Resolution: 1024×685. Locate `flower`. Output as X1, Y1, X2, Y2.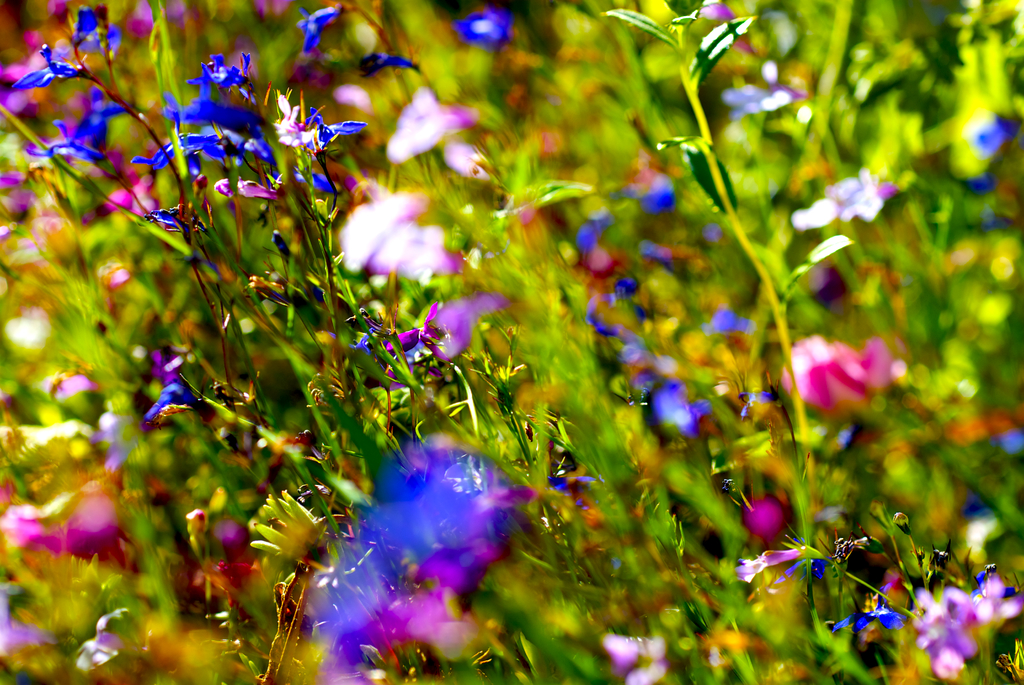
959, 111, 1023, 199.
